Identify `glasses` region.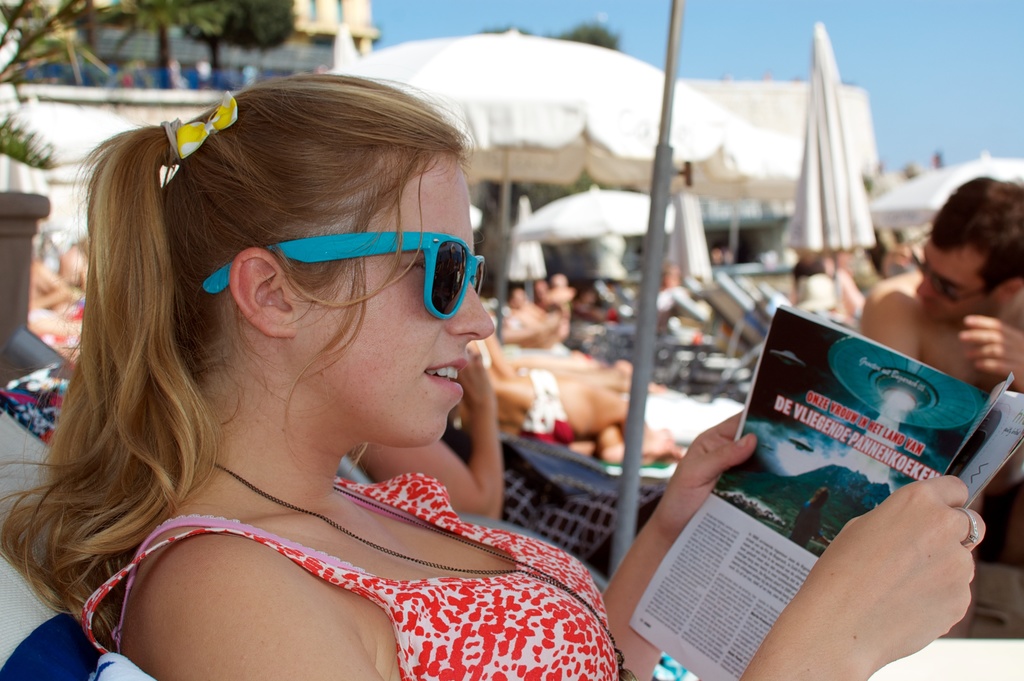
Region: bbox(901, 230, 1003, 308).
